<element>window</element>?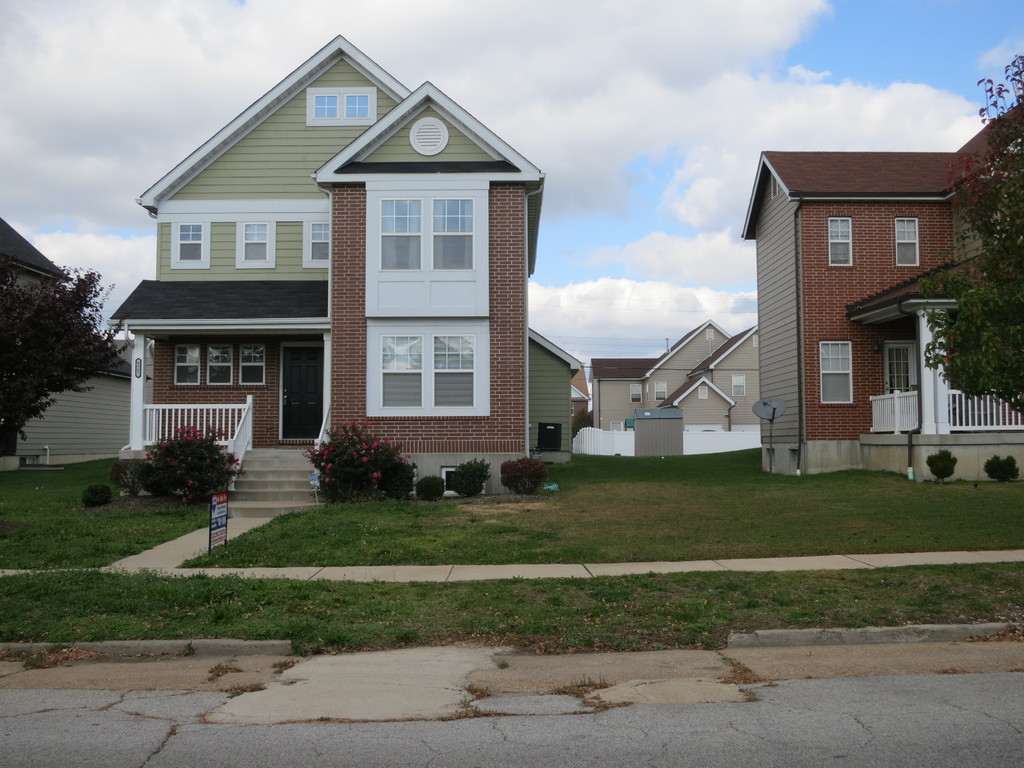
(x1=175, y1=344, x2=199, y2=385)
